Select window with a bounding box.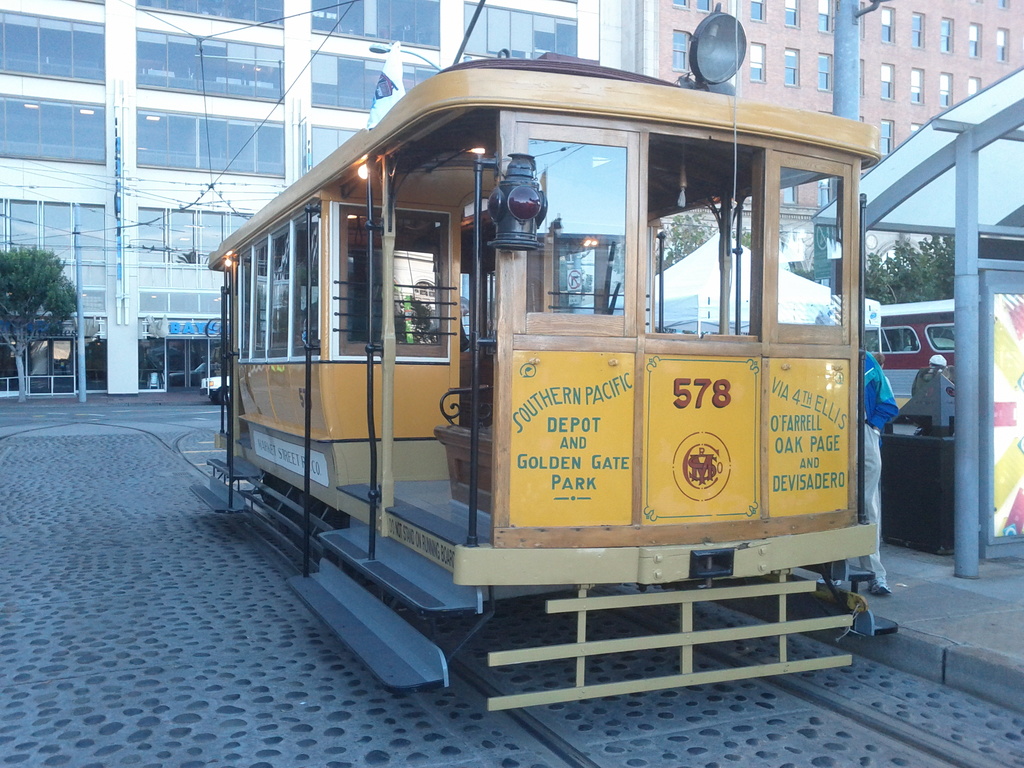
BBox(819, 0, 835, 32).
